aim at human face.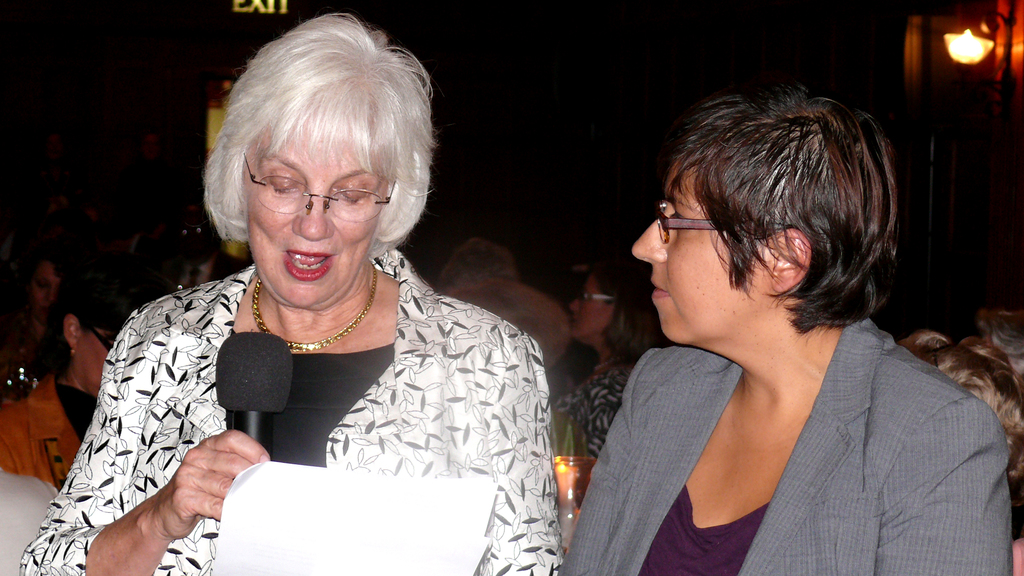
Aimed at bbox=[634, 153, 769, 346].
